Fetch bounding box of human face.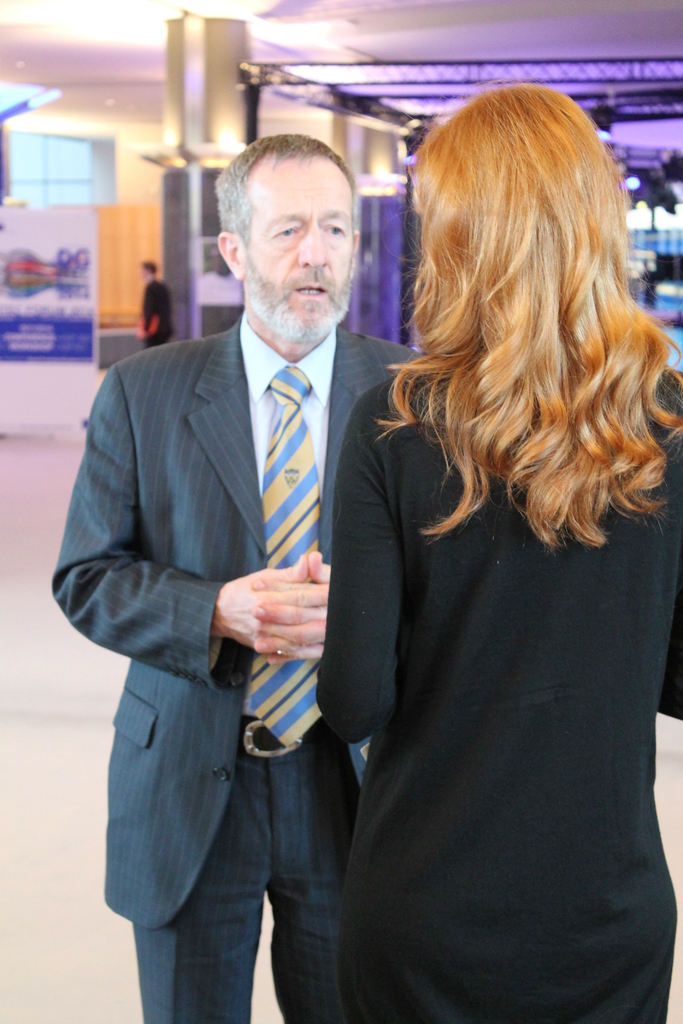
Bbox: {"left": 239, "top": 147, "right": 355, "bottom": 338}.
